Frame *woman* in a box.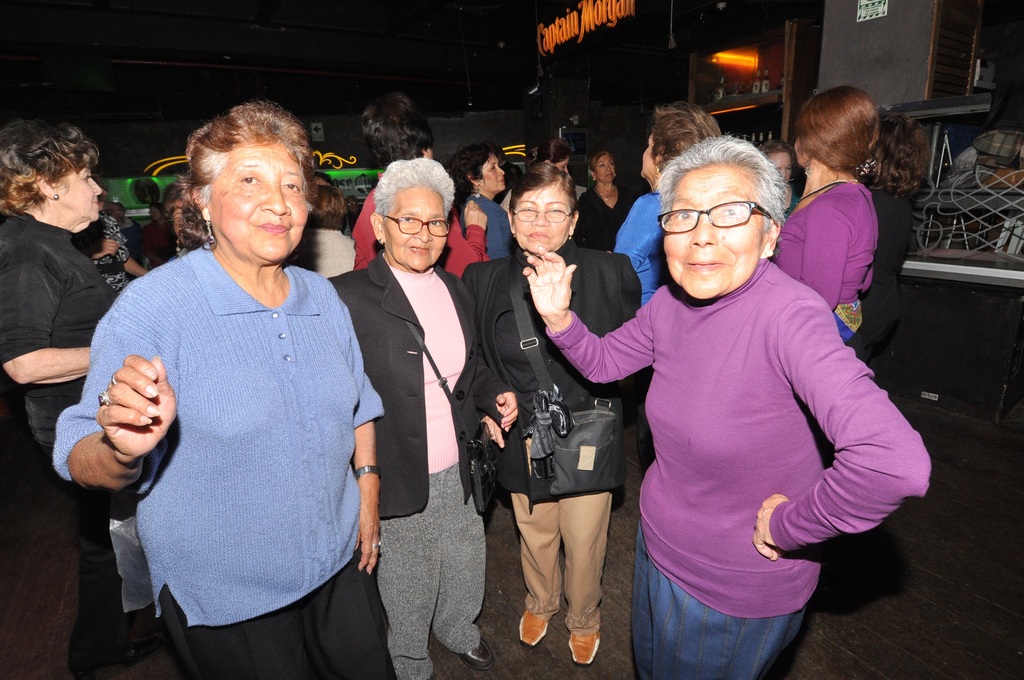
l=73, t=104, r=369, b=664.
